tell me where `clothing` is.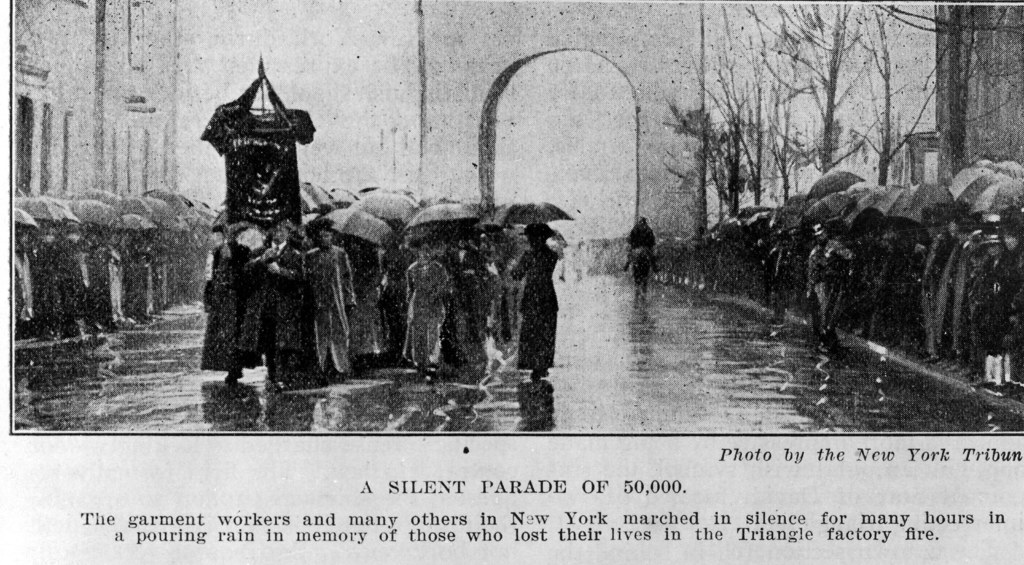
`clothing` is at (861, 242, 885, 315).
